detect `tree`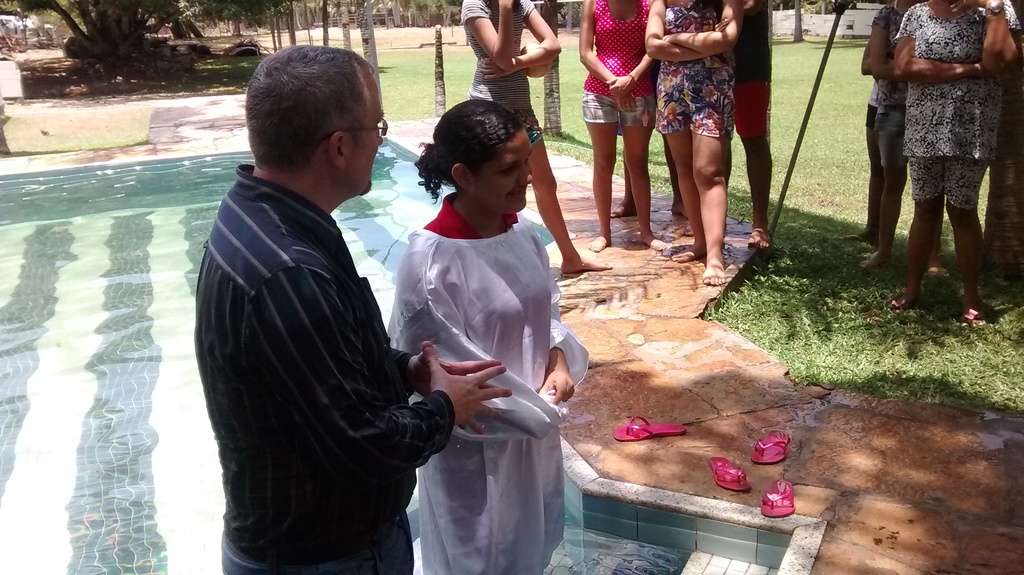
pyautogui.locateOnScreen(544, 0, 560, 135)
